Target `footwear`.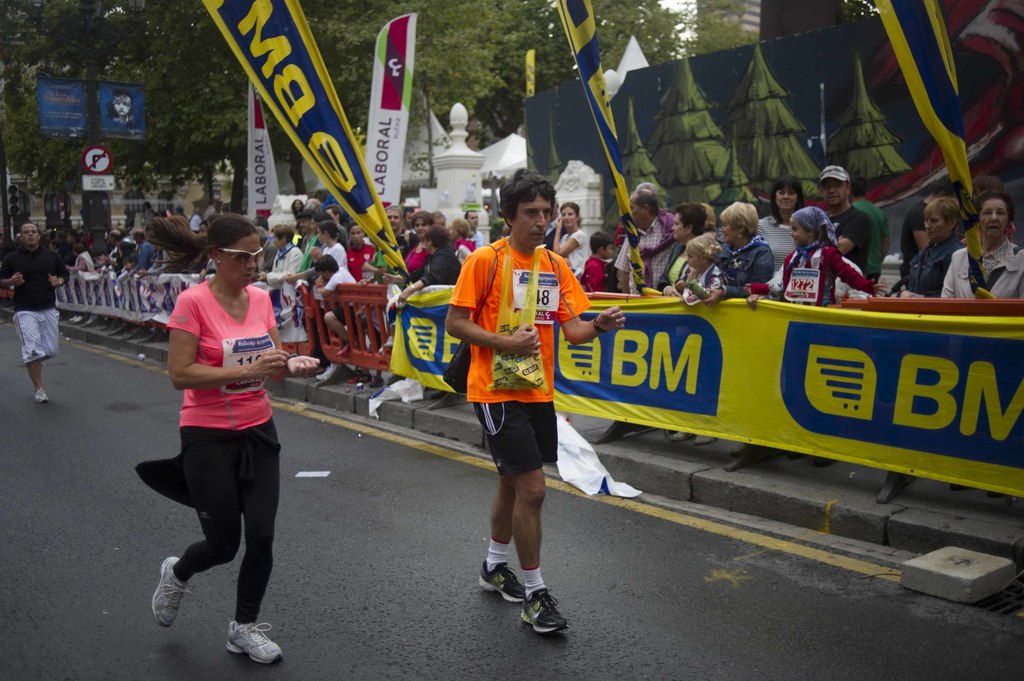
Target region: region(478, 562, 527, 605).
